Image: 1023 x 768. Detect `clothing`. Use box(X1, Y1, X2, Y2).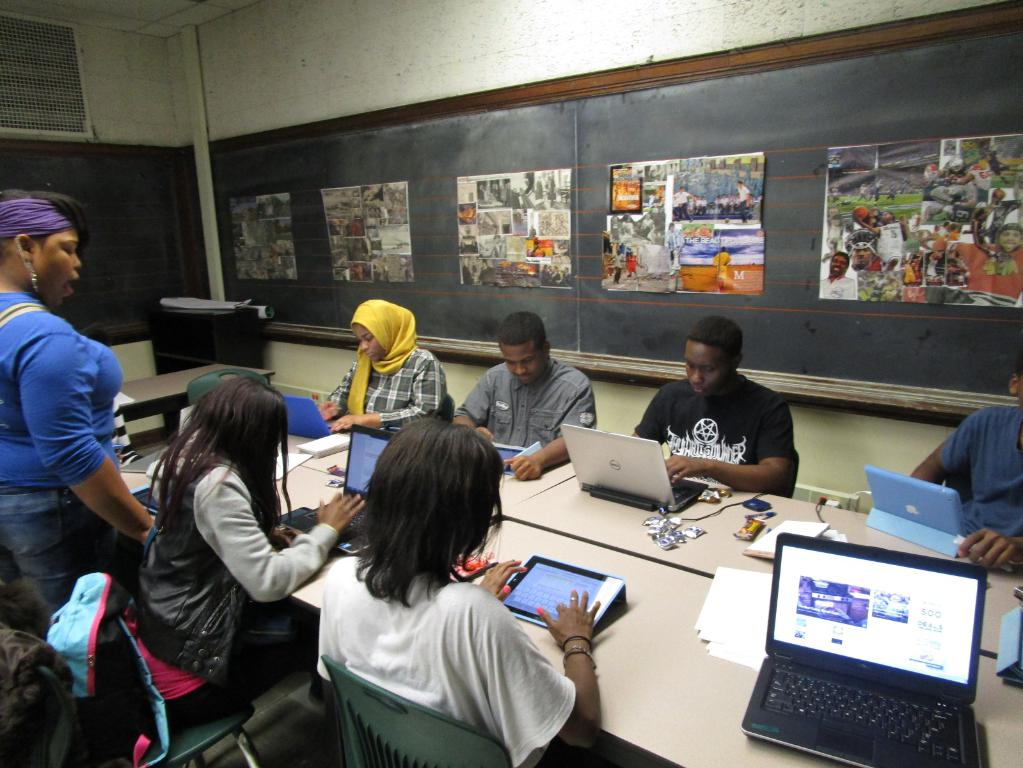
box(0, 290, 120, 616).
